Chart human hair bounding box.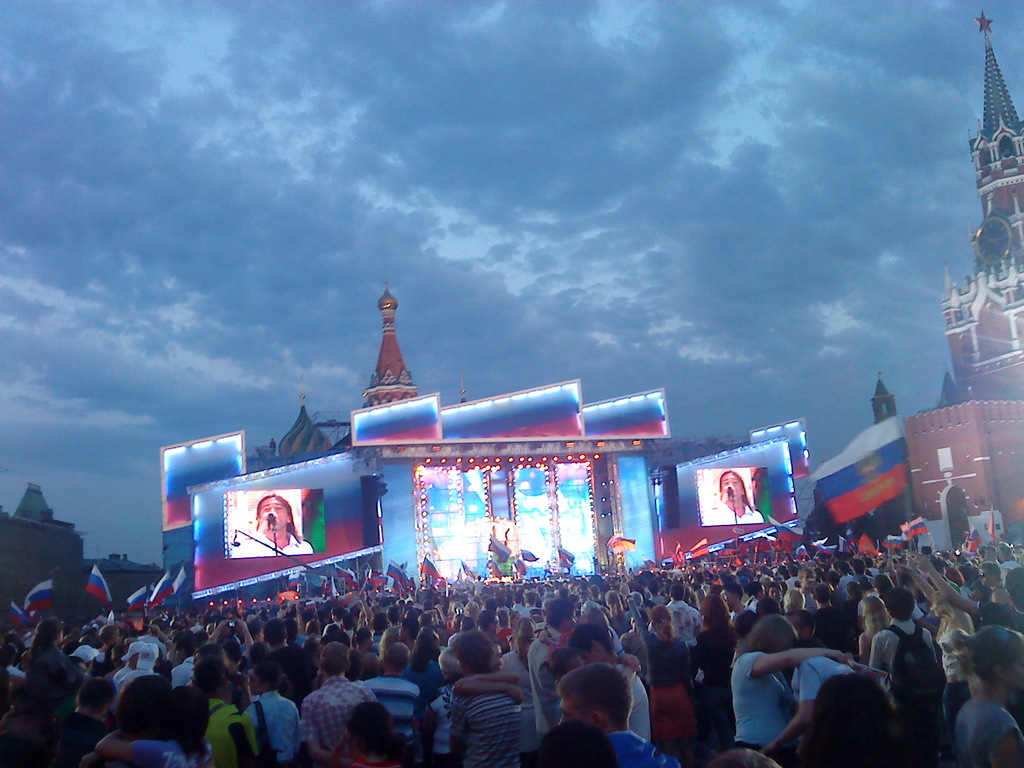
Charted: Rect(260, 656, 283, 693).
